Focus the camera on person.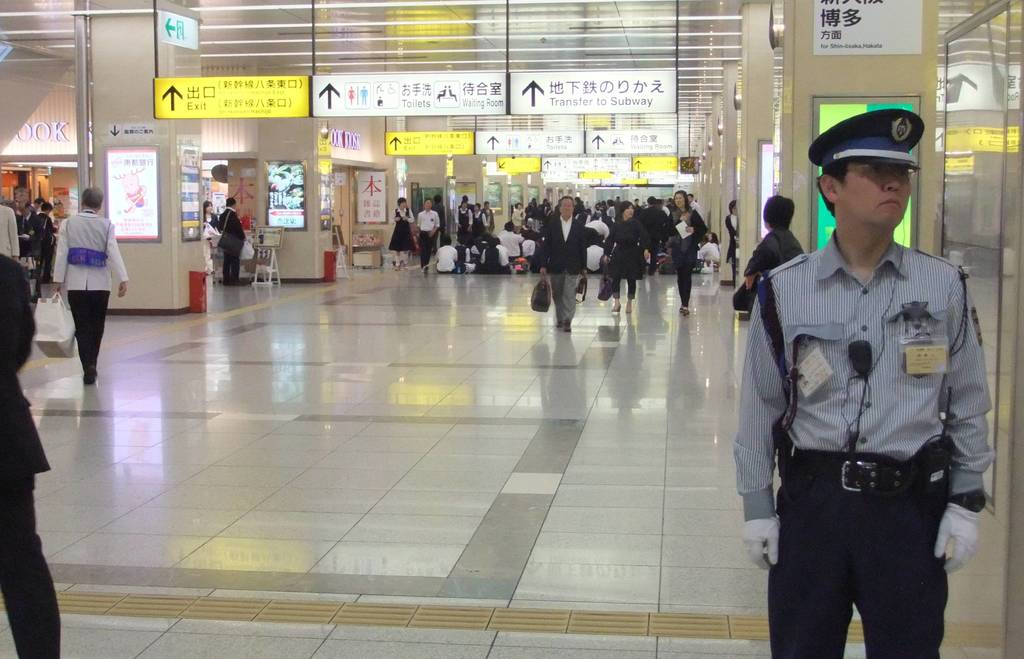
Focus region: bbox(596, 200, 654, 311).
